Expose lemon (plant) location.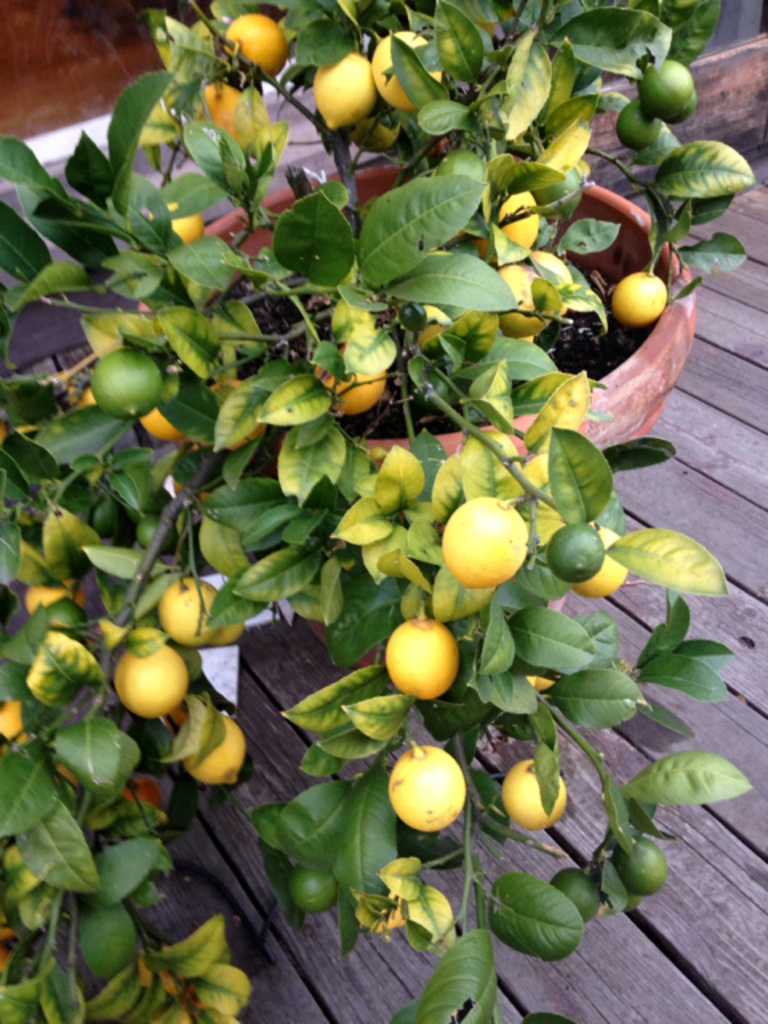
Exposed at 506,755,565,829.
